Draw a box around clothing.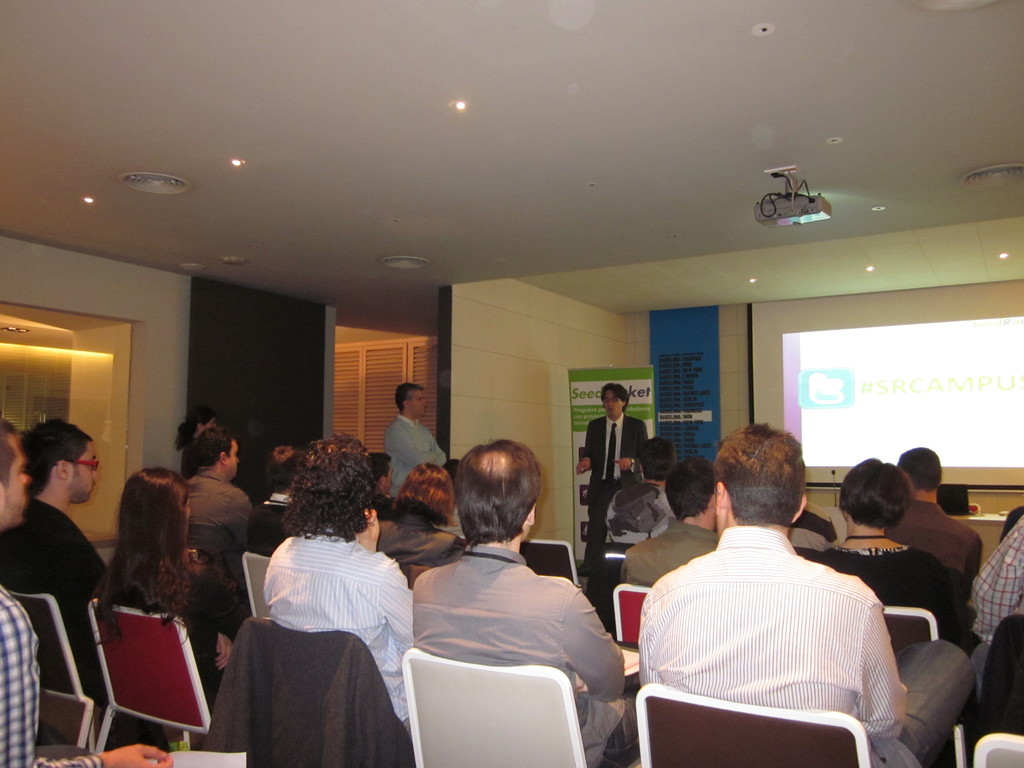
<bbox>783, 533, 957, 653</bbox>.
